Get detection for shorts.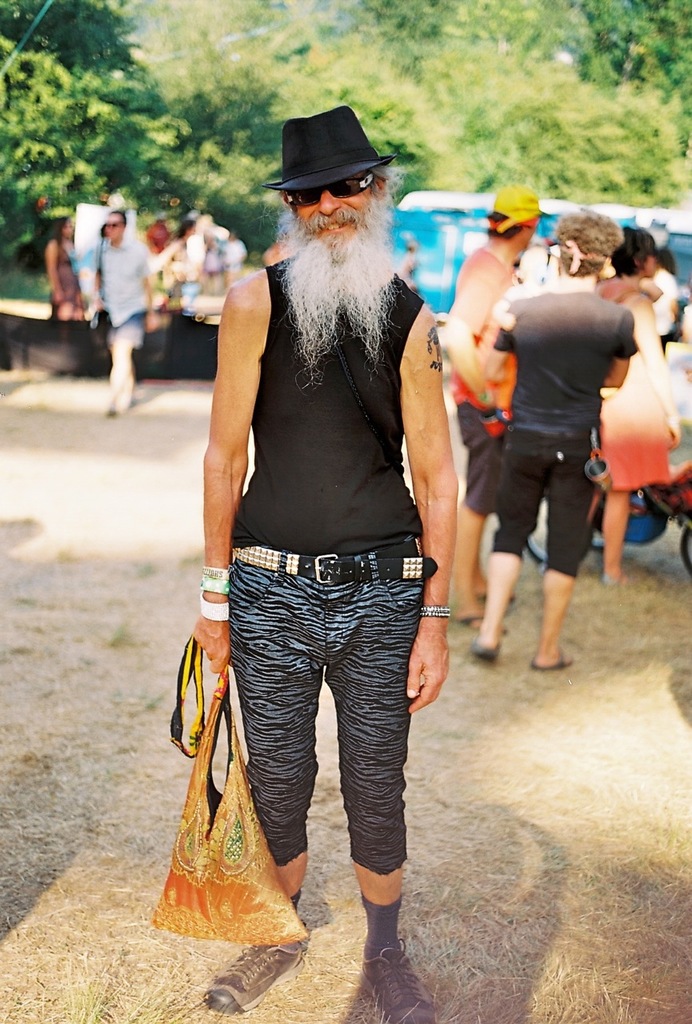
Detection: <region>106, 311, 144, 346</region>.
